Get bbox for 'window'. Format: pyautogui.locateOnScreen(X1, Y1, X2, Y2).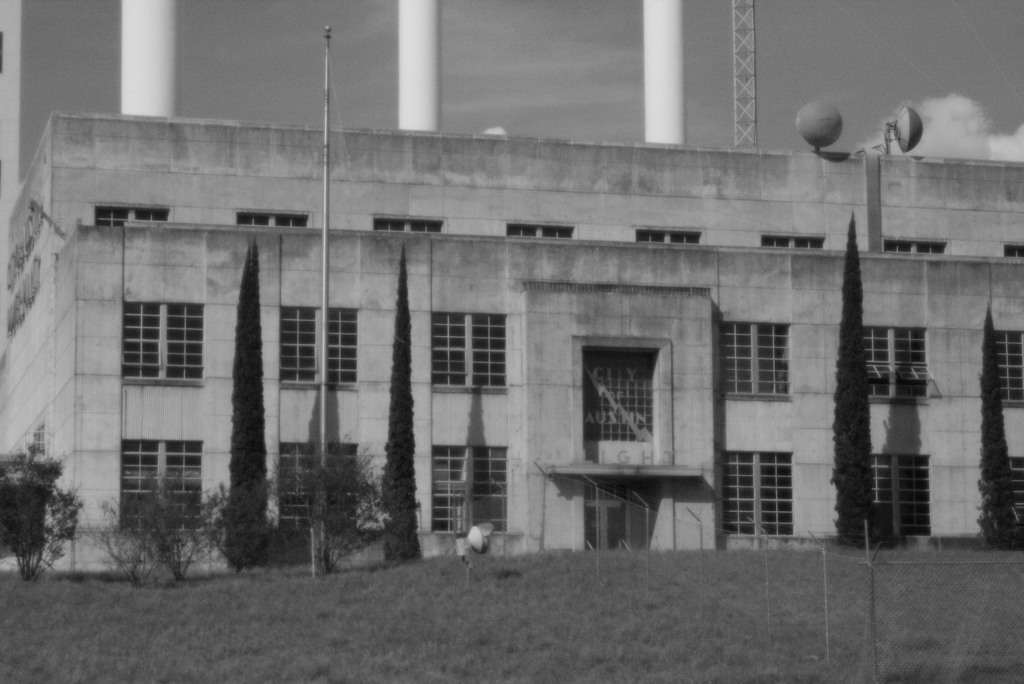
pyautogui.locateOnScreen(996, 326, 1023, 410).
